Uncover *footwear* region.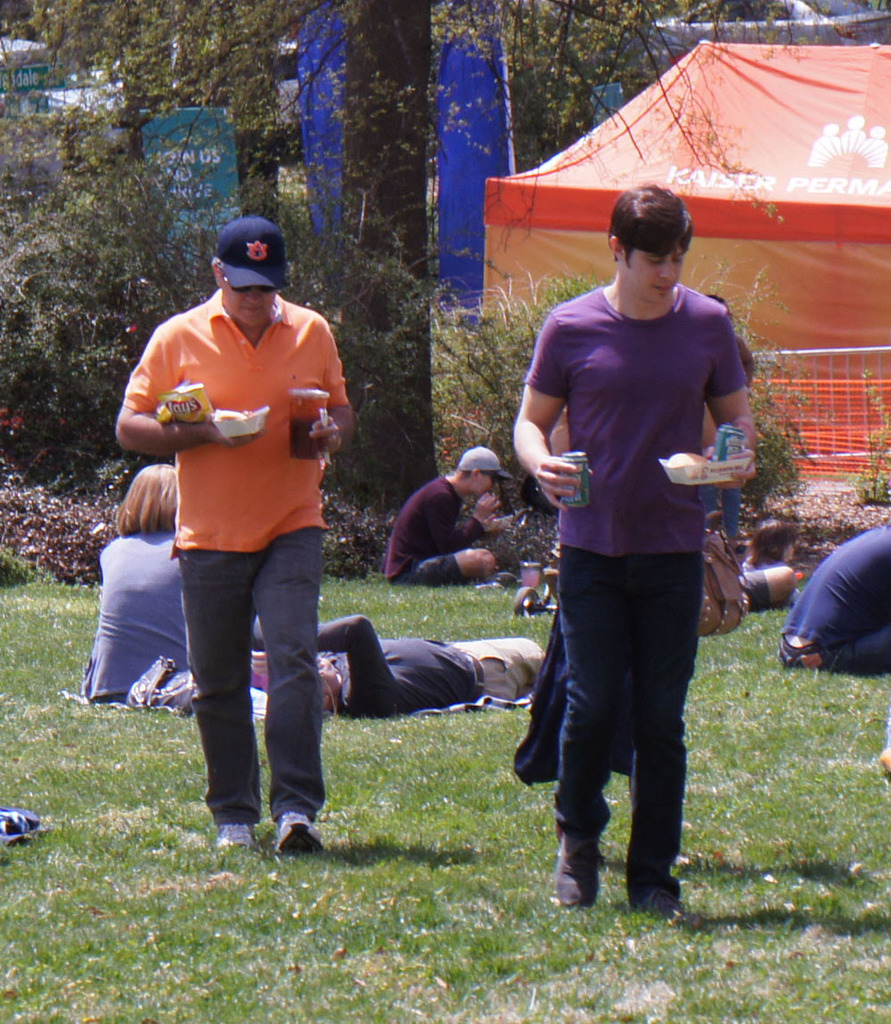
Uncovered: 624, 868, 683, 919.
